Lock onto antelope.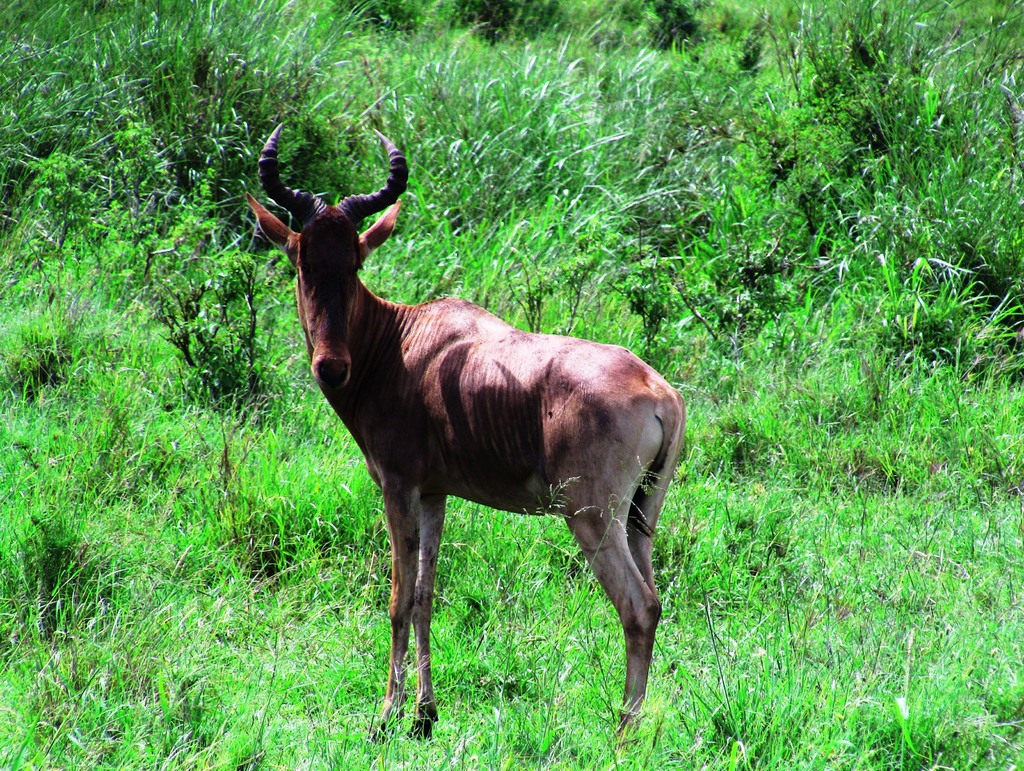
Locked: <box>244,119,687,747</box>.
